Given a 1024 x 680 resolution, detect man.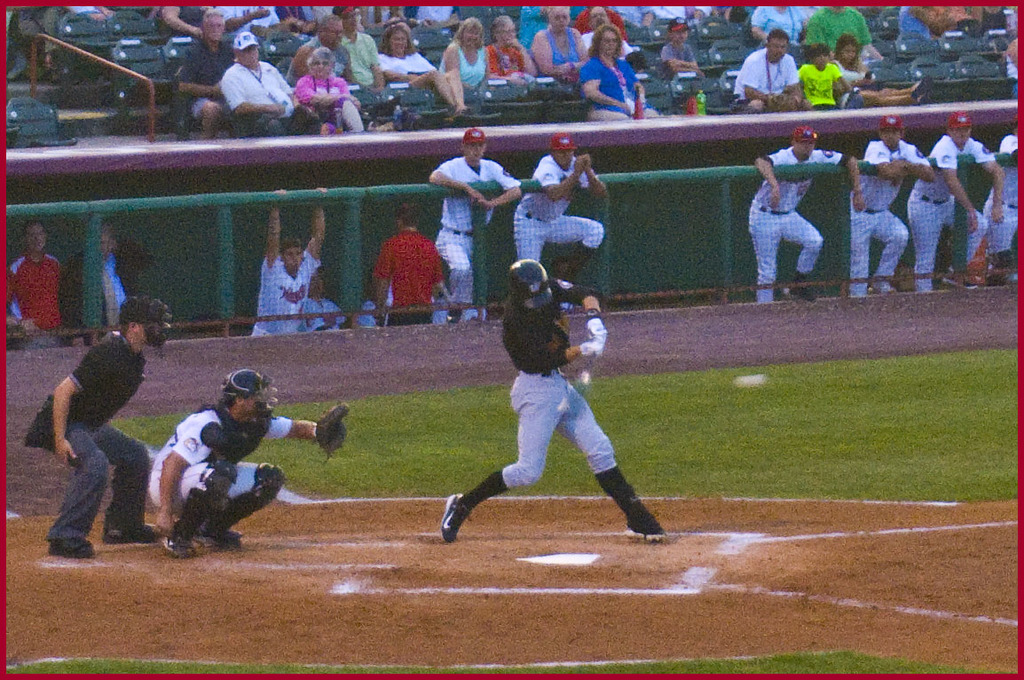
x1=750 y1=119 x2=862 y2=311.
